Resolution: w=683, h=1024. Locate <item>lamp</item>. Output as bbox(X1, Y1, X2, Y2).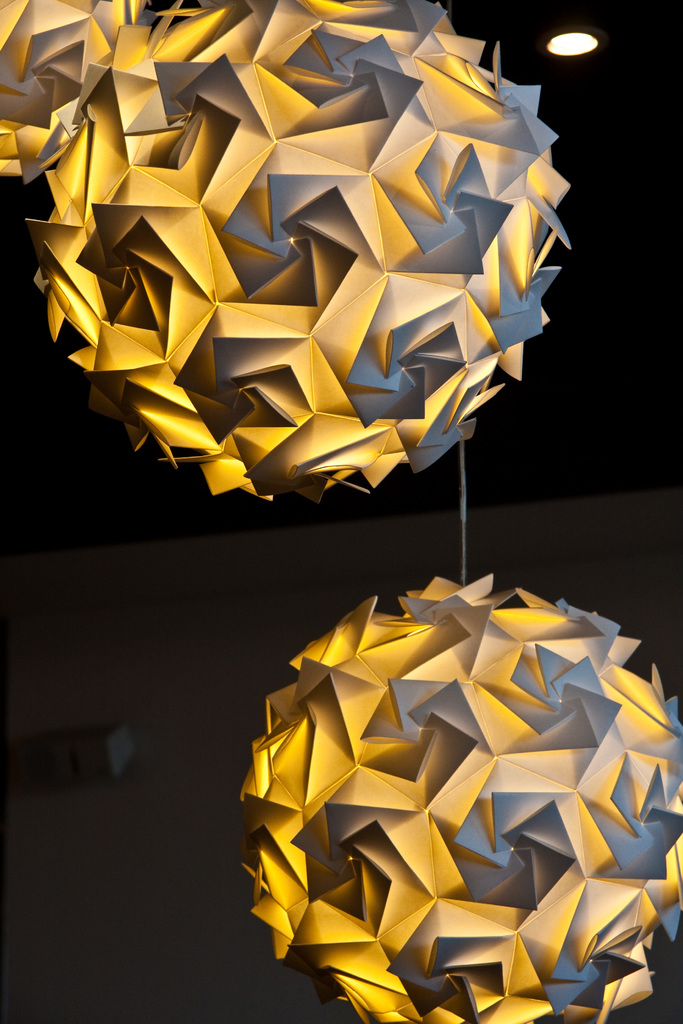
bbox(28, 0, 573, 502).
